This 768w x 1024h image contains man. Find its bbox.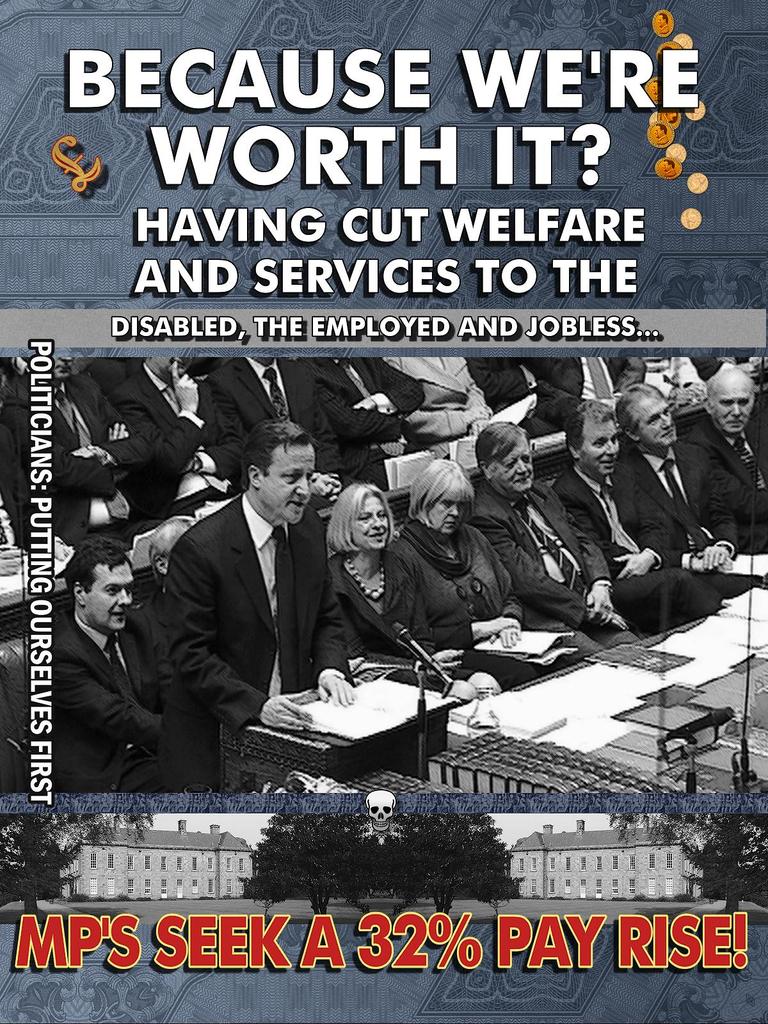
Rect(543, 398, 716, 634).
